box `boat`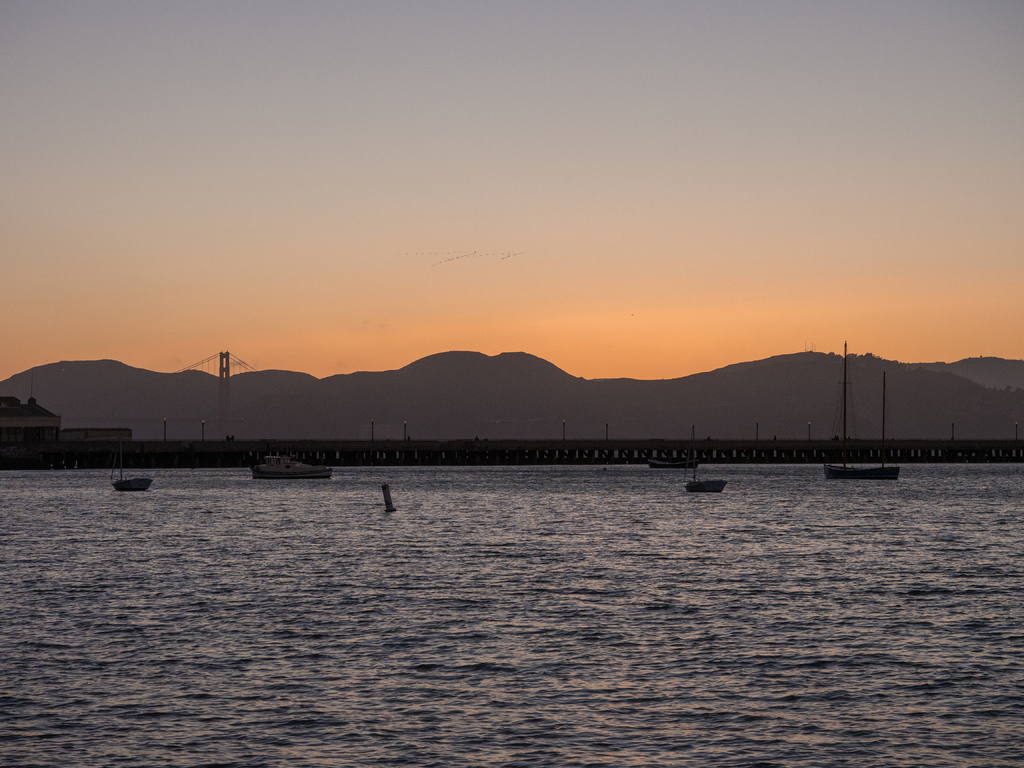
box(689, 425, 728, 494)
